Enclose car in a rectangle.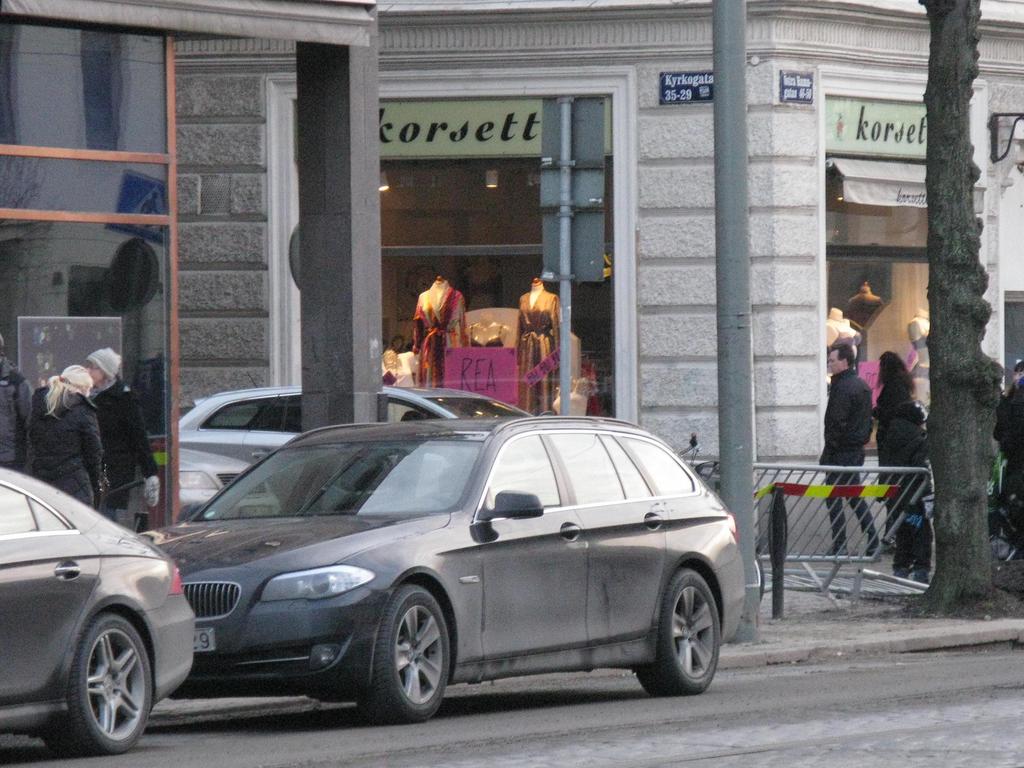
(x1=179, y1=447, x2=282, y2=527).
